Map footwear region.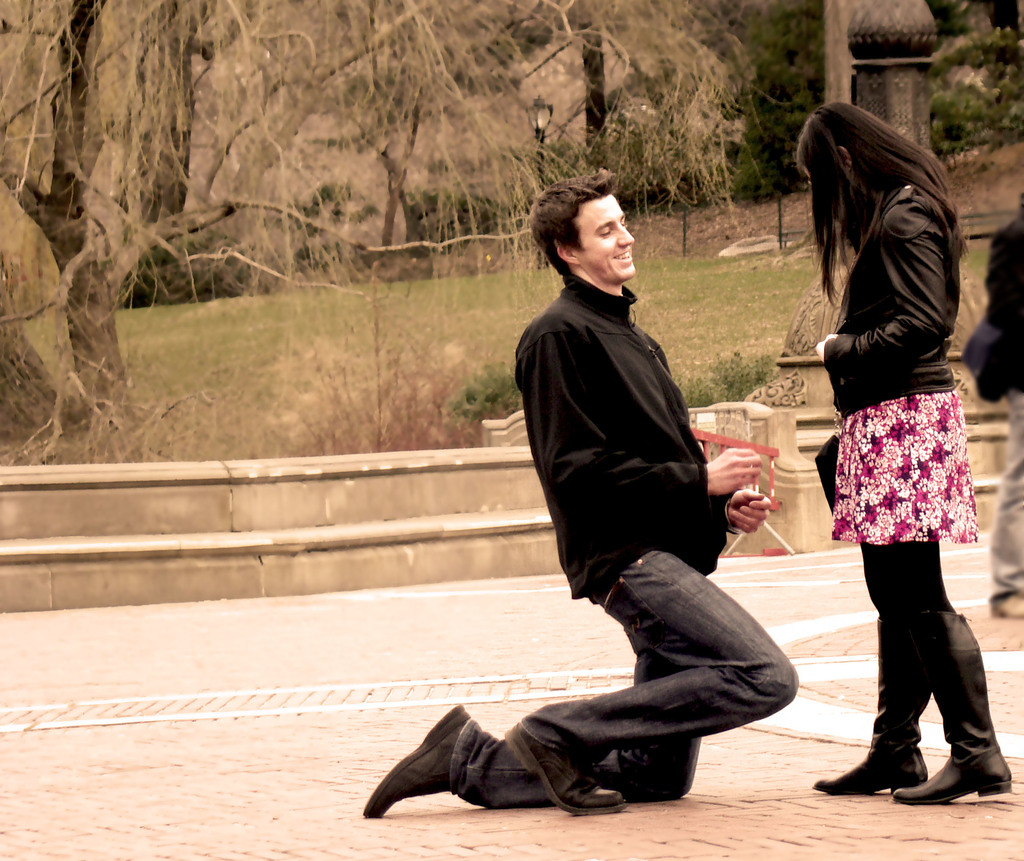
Mapped to x1=804 y1=736 x2=922 y2=803.
